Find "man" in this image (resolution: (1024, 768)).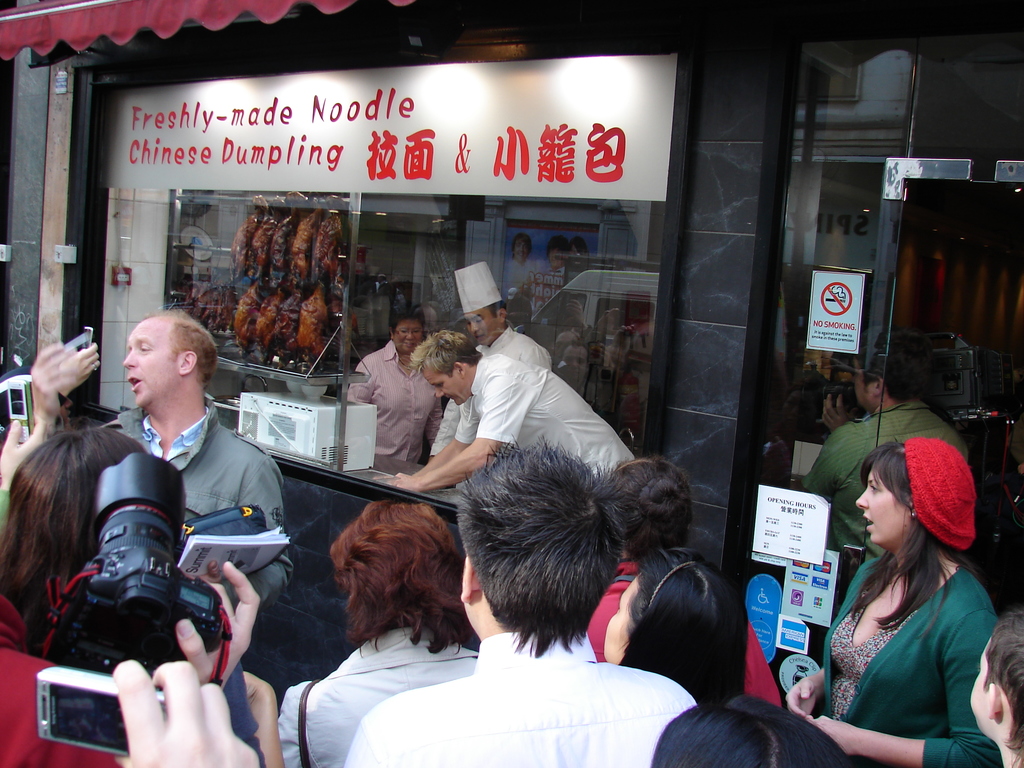
(278, 502, 490, 767).
